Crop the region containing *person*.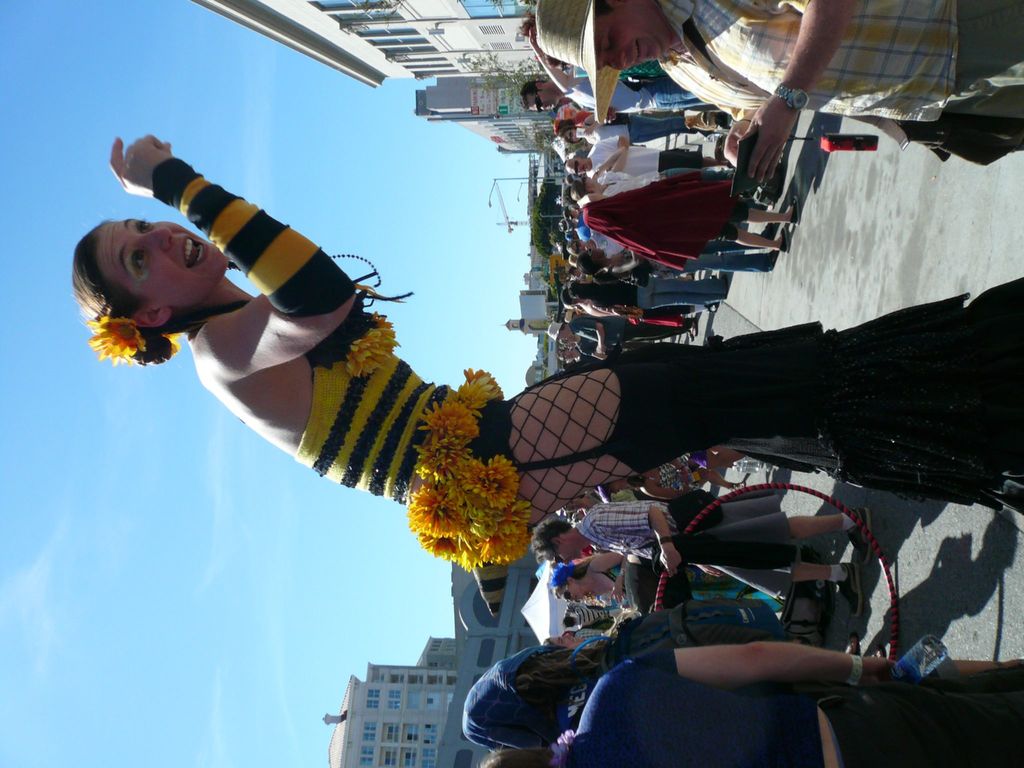
Crop region: (x1=552, y1=558, x2=635, y2=605).
